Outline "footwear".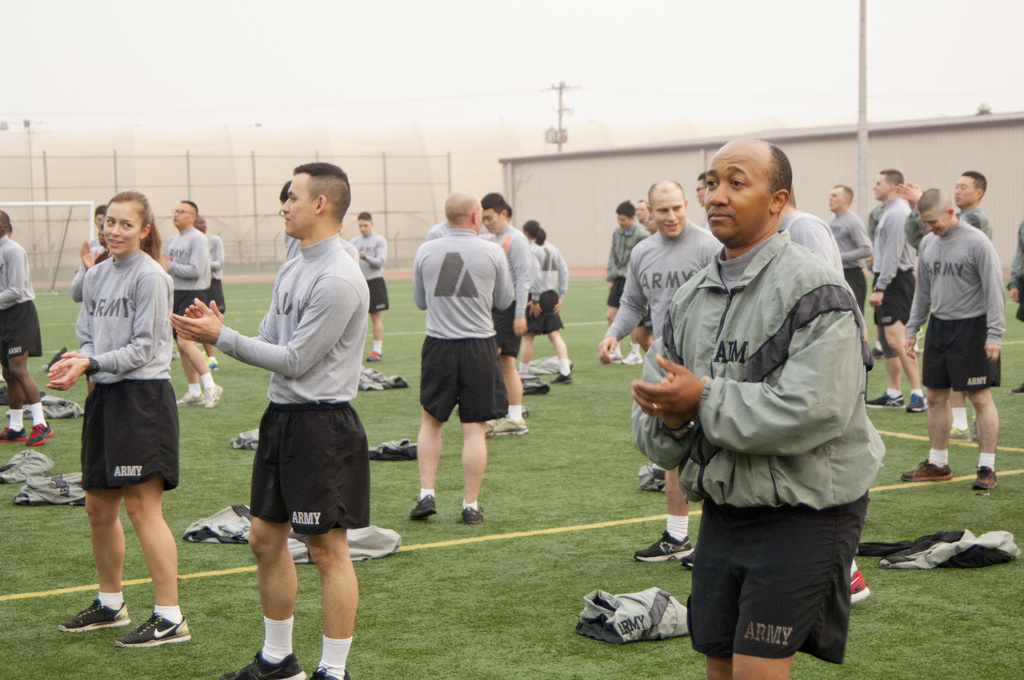
Outline: (x1=306, y1=665, x2=353, y2=679).
